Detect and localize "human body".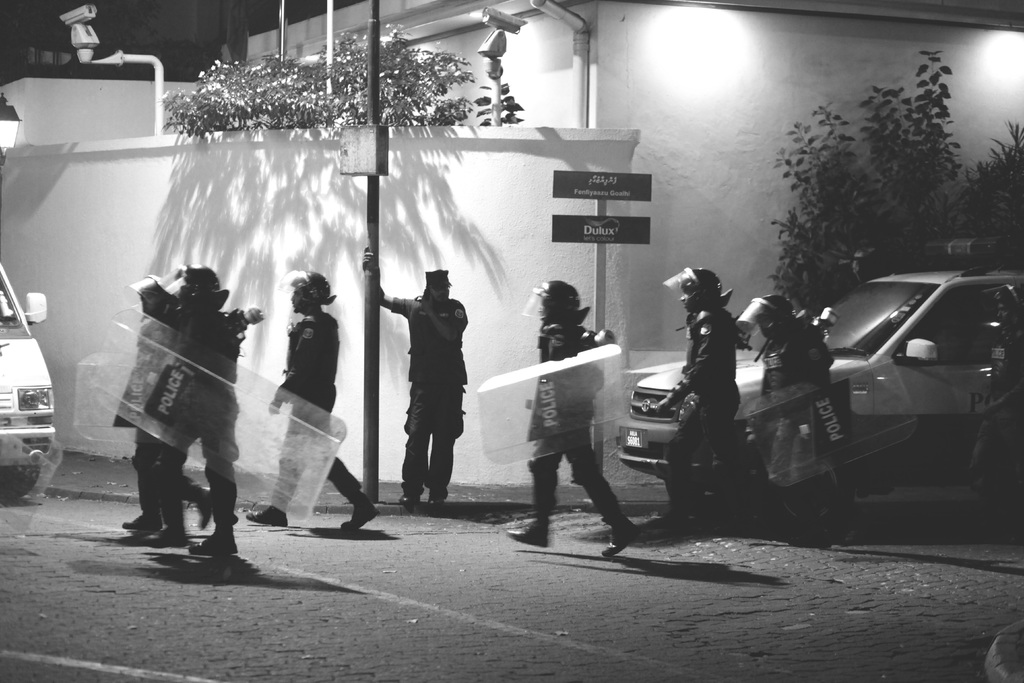
Localized at {"x1": 358, "y1": 242, "x2": 470, "y2": 509}.
